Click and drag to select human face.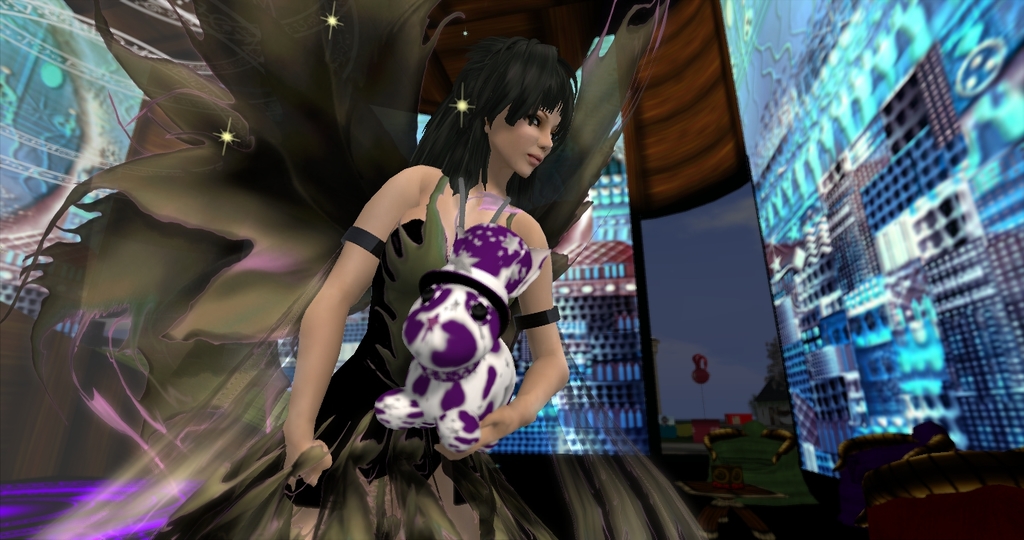
Selection: box=[490, 107, 566, 174].
